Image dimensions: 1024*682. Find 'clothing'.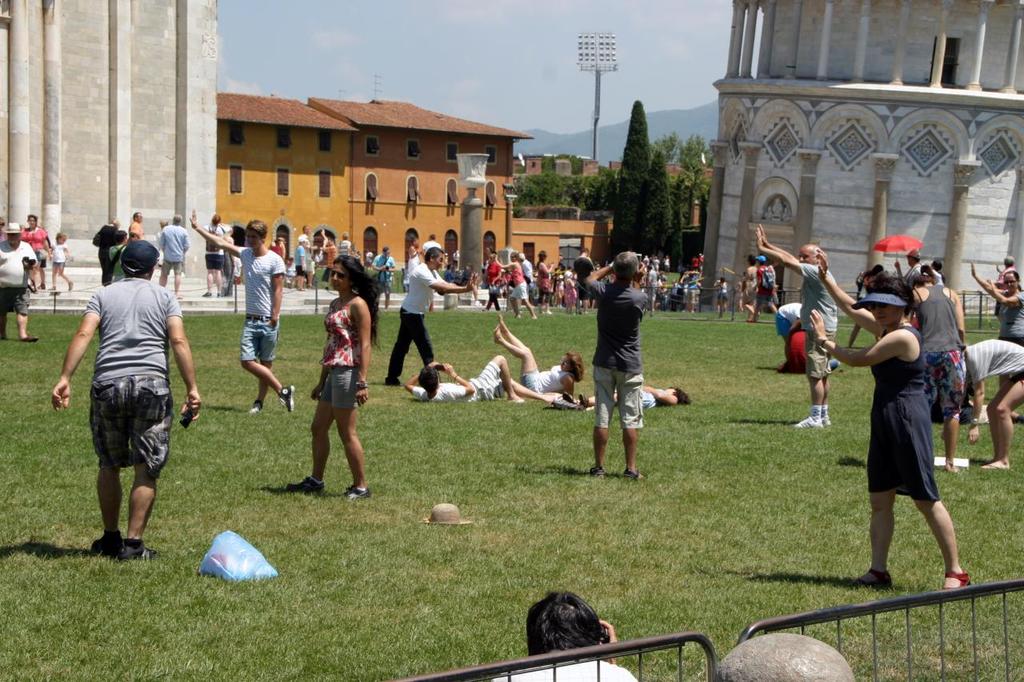
box(156, 220, 189, 273).
